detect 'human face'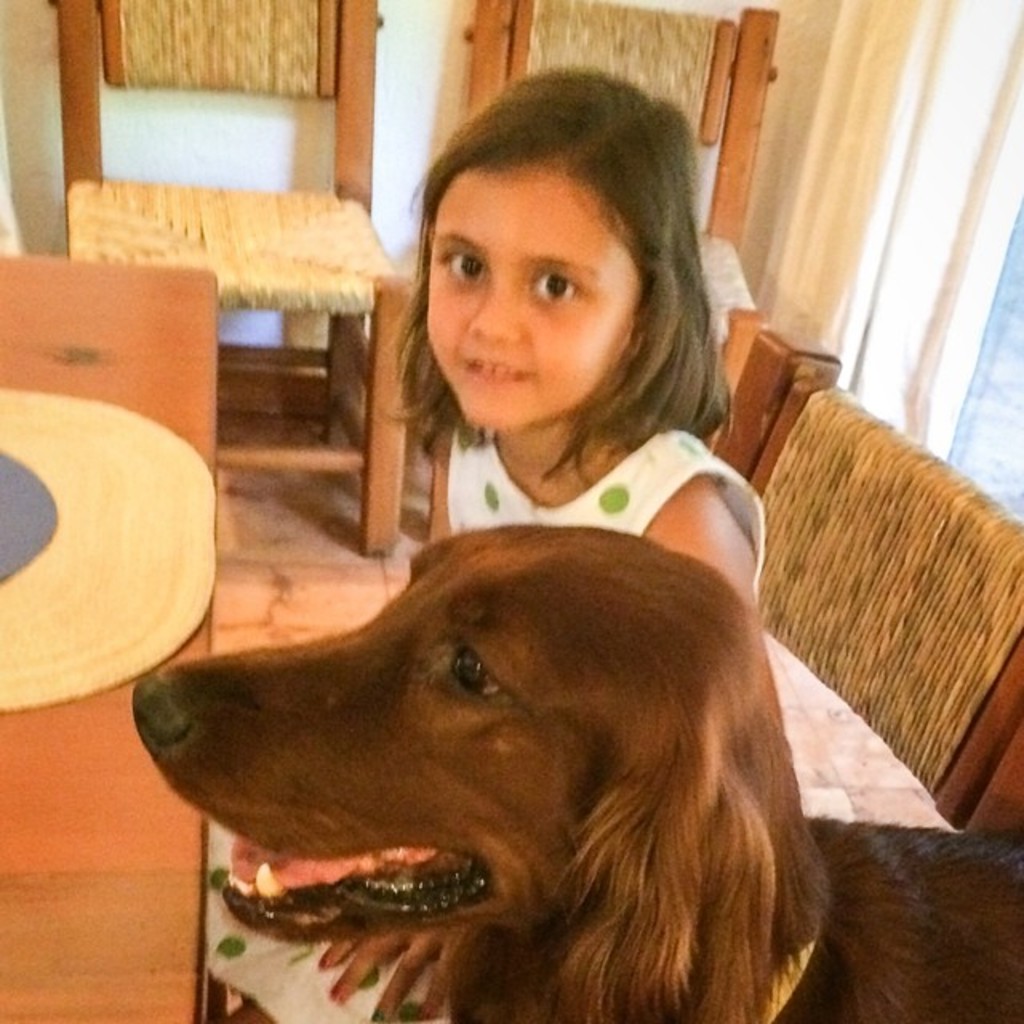
<region>421, 163, 642, 430</region>
